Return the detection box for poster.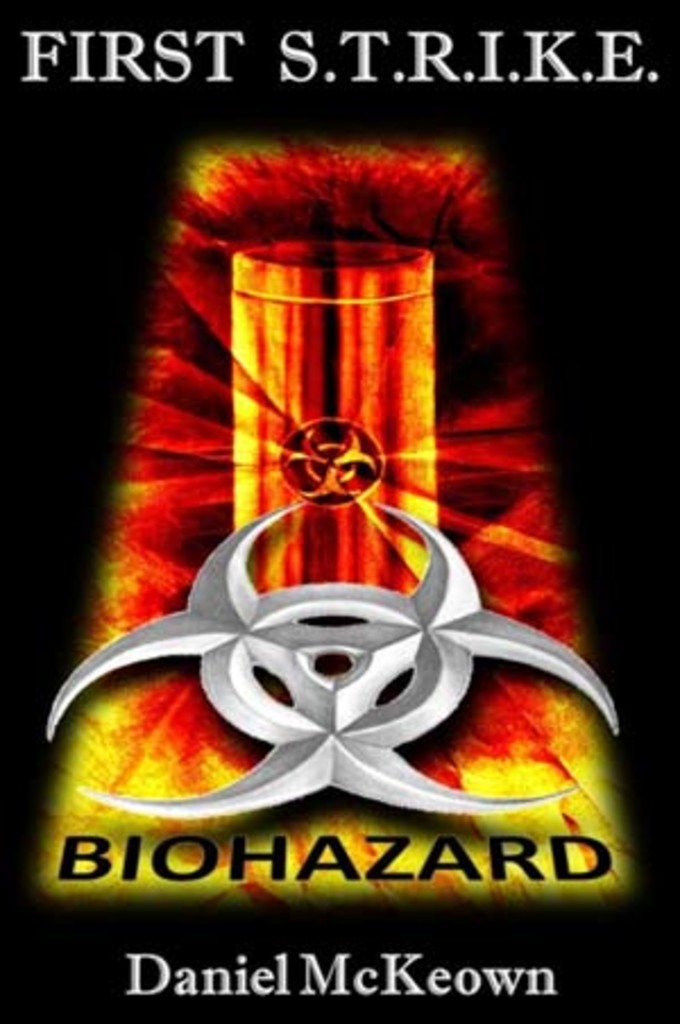
{"x1": 0, "y1": 0, "x2": 678, "y2": 1019}.
